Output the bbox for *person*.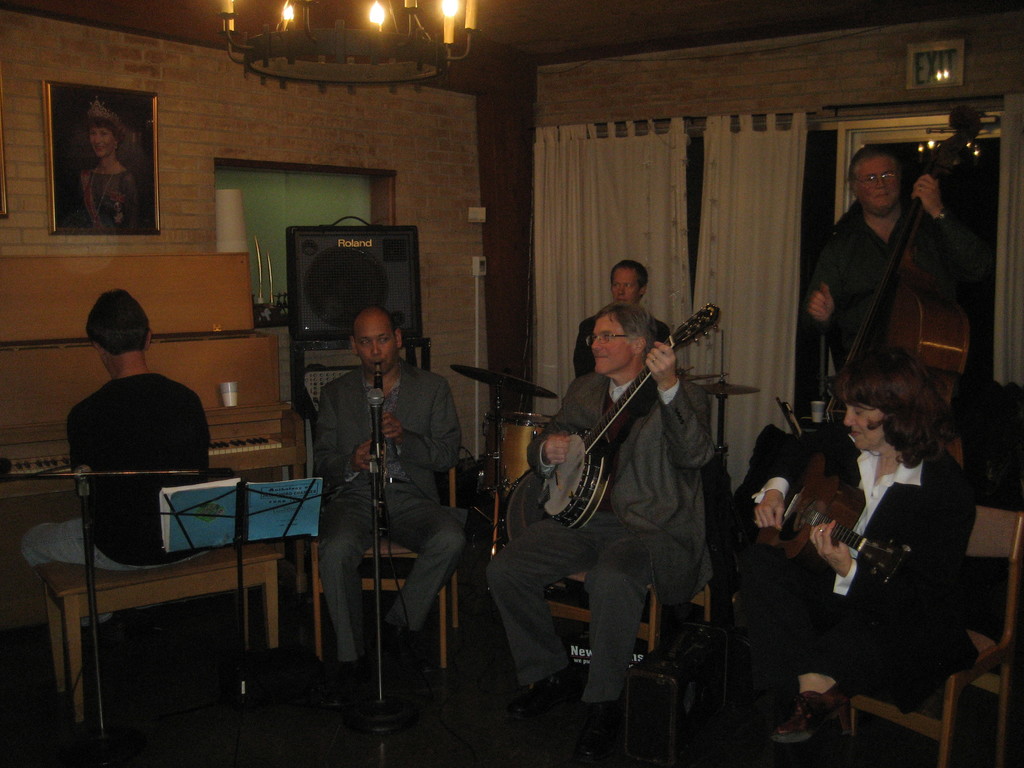
{"x1": 478, "y1": 306, "x2": 710, "y2": 733}.
